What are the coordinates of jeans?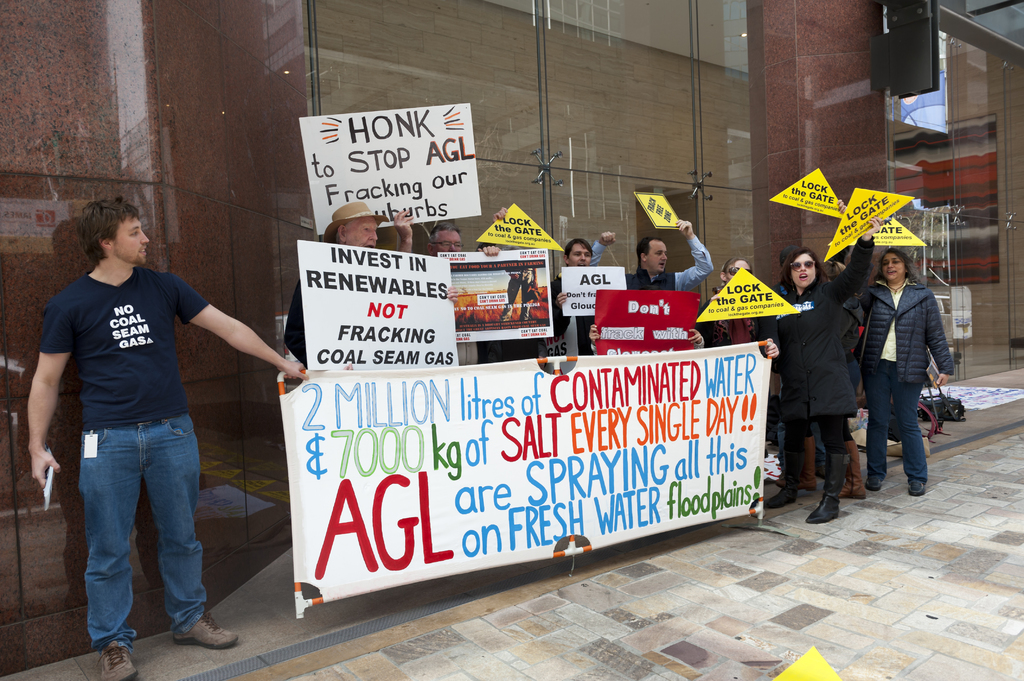
bbox=(79, 412, 210, 656).
